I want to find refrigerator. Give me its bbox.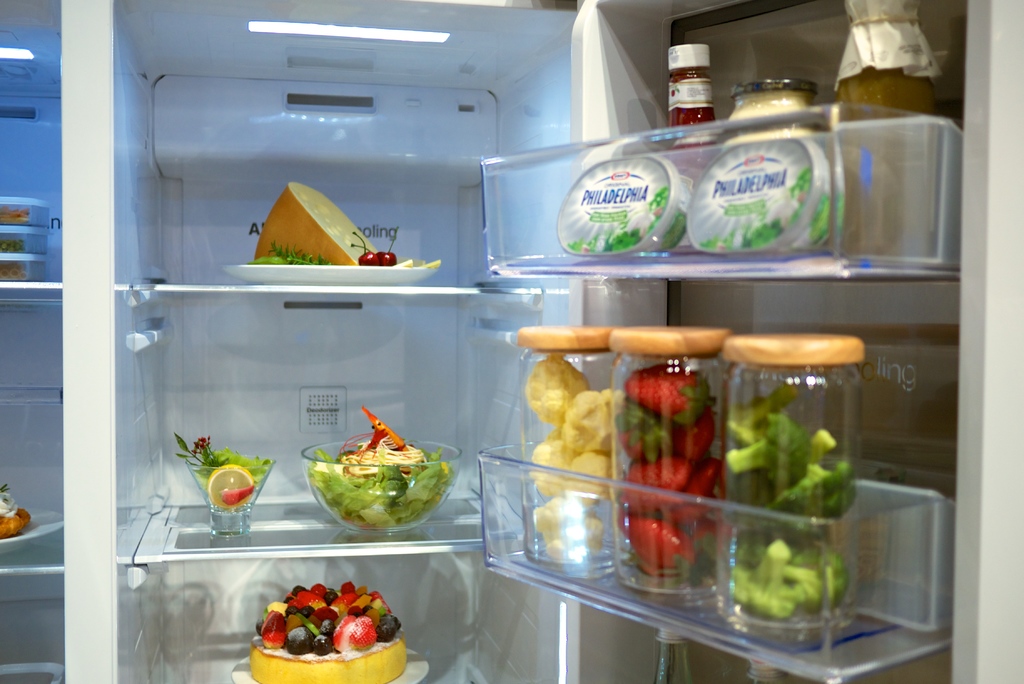
bbox(4, 5, 1018, 681).
